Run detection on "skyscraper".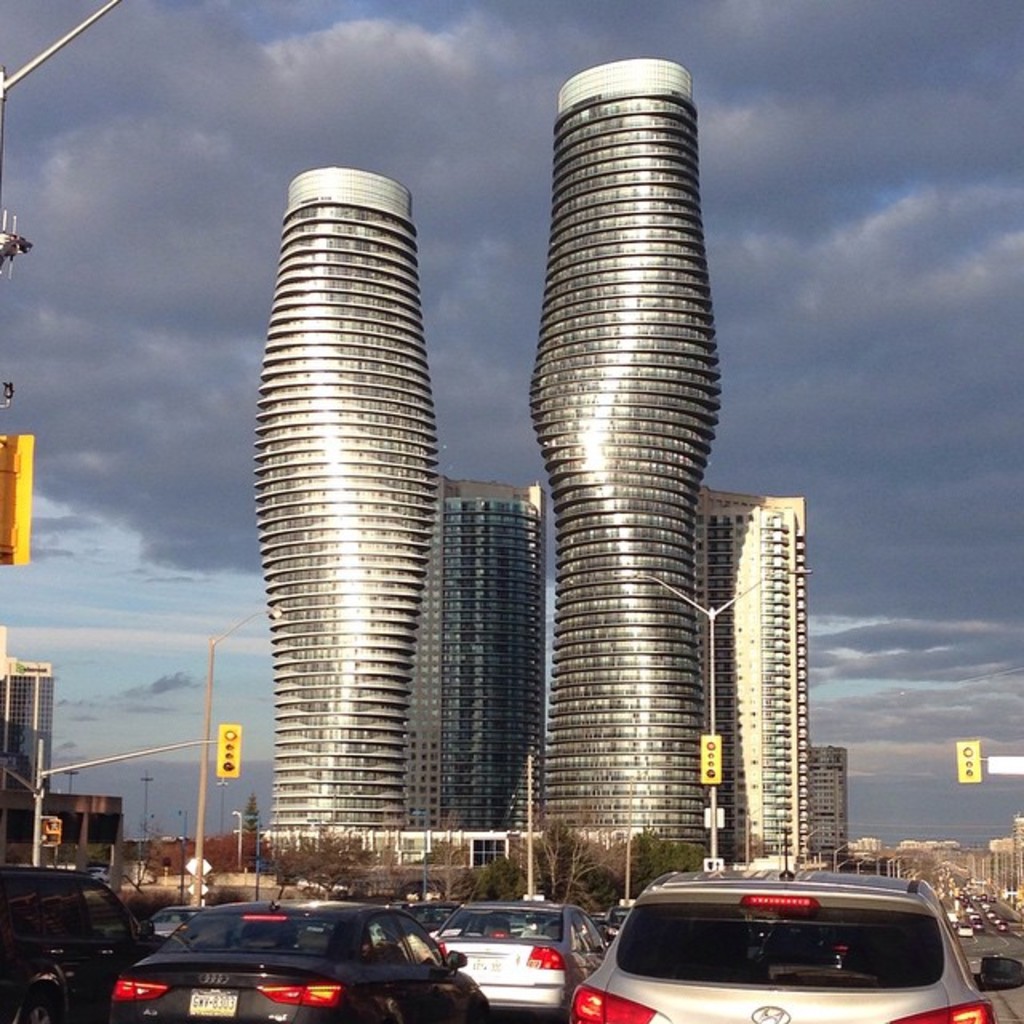
Result: left=798, top=738, right=870, bottom=867.
